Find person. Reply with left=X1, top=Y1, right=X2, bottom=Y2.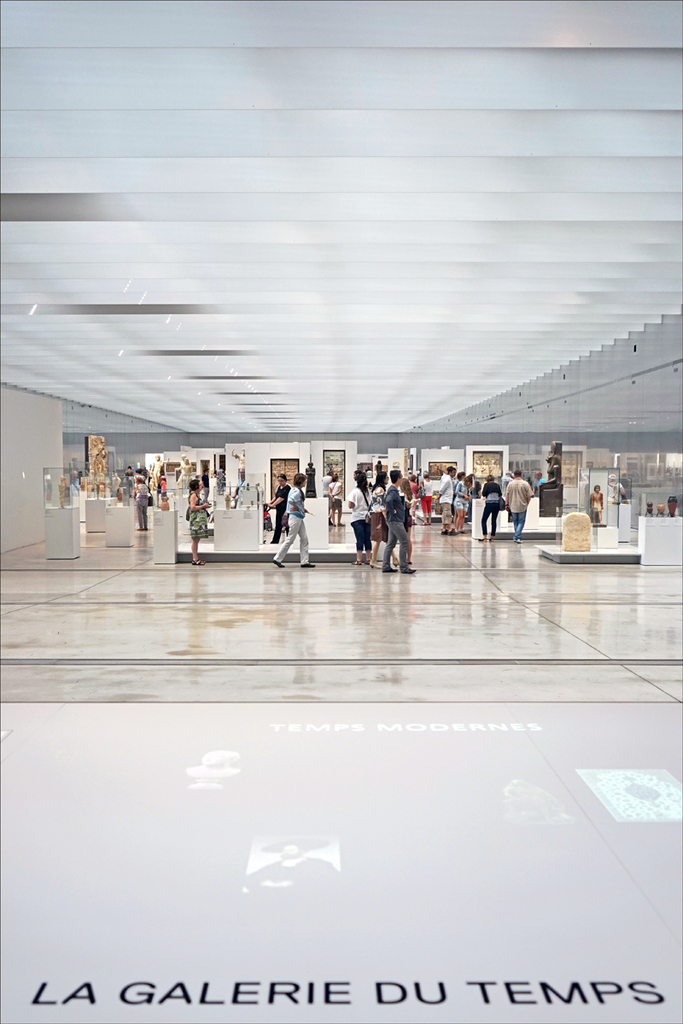
left=604, top=483, right=627, bottom=501.
